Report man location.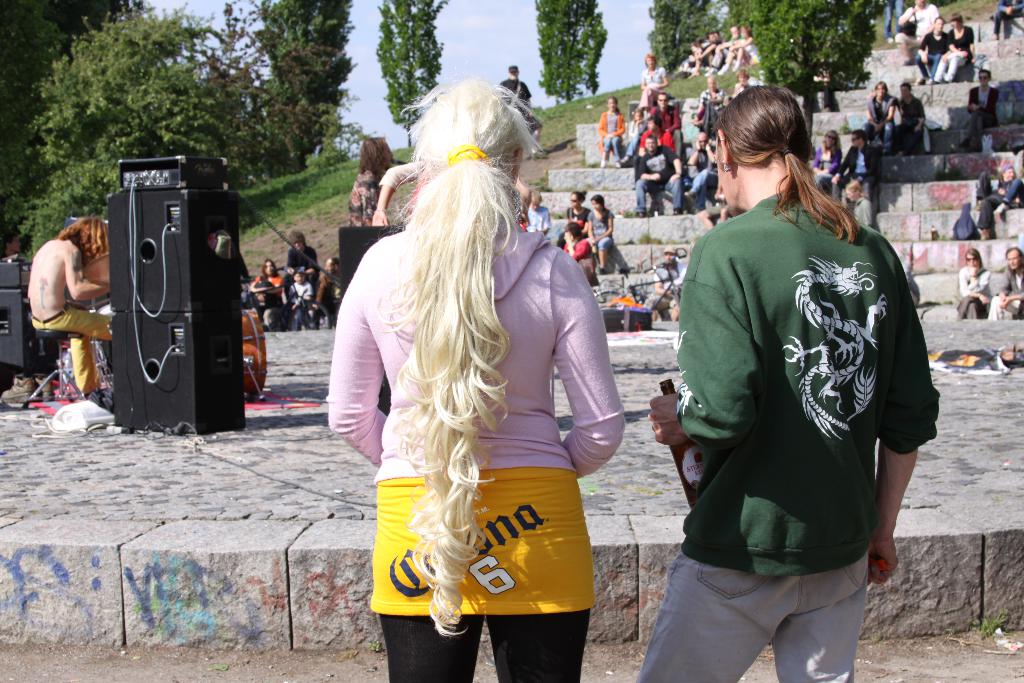
Report: <box>895,0,939,68</box>.
